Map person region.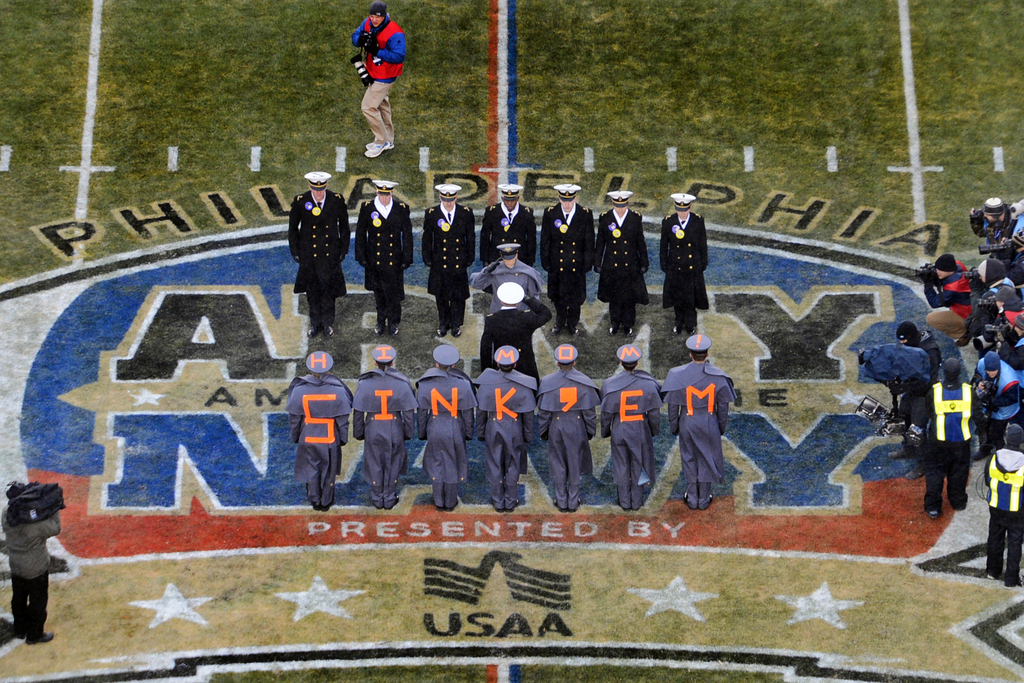
Mapped to [left=662, top=189, right=712, bottom=329].
